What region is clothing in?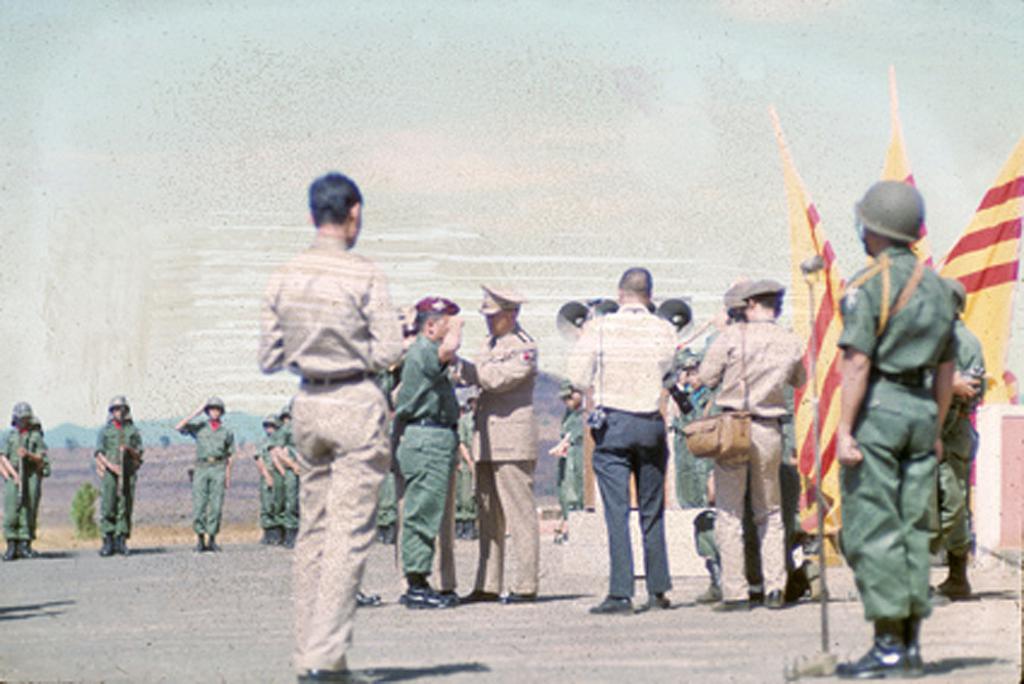
448,325,544,597.
